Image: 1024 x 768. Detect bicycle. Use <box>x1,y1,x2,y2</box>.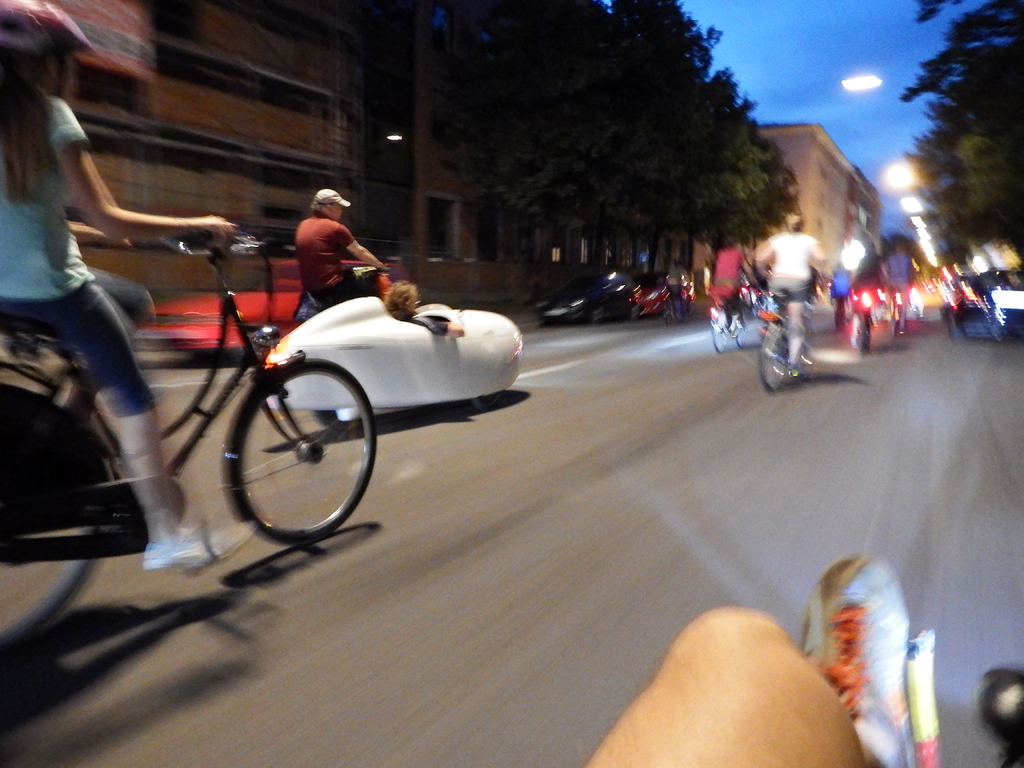
<box>700,283,751,357</box>.
